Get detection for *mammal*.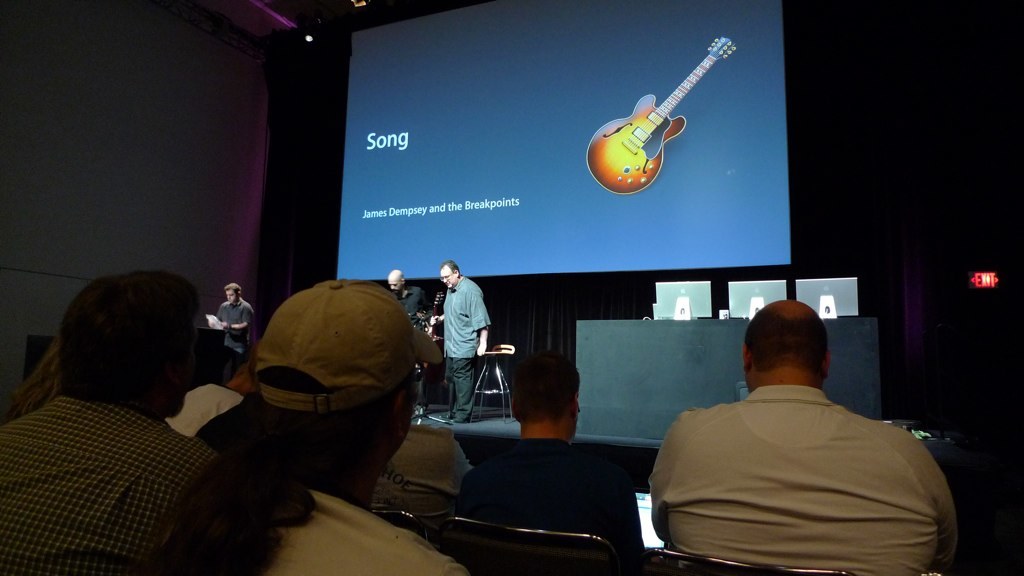
Detection: <box>1,265,251,575</box>.
